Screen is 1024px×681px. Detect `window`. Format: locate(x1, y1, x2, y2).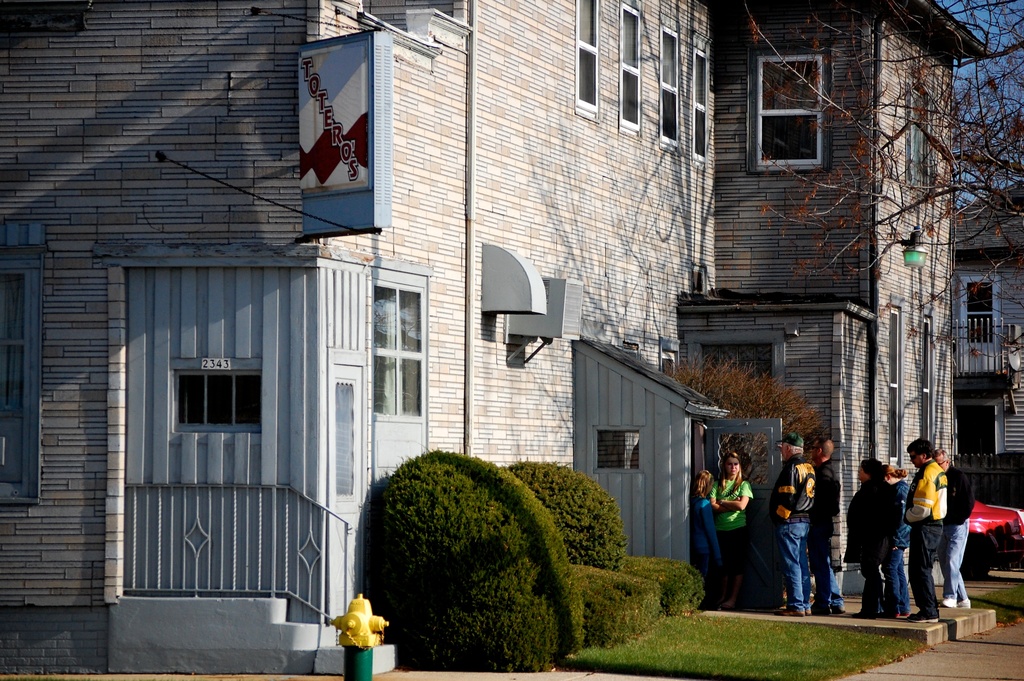
locate(757, 58, 823, 167).
